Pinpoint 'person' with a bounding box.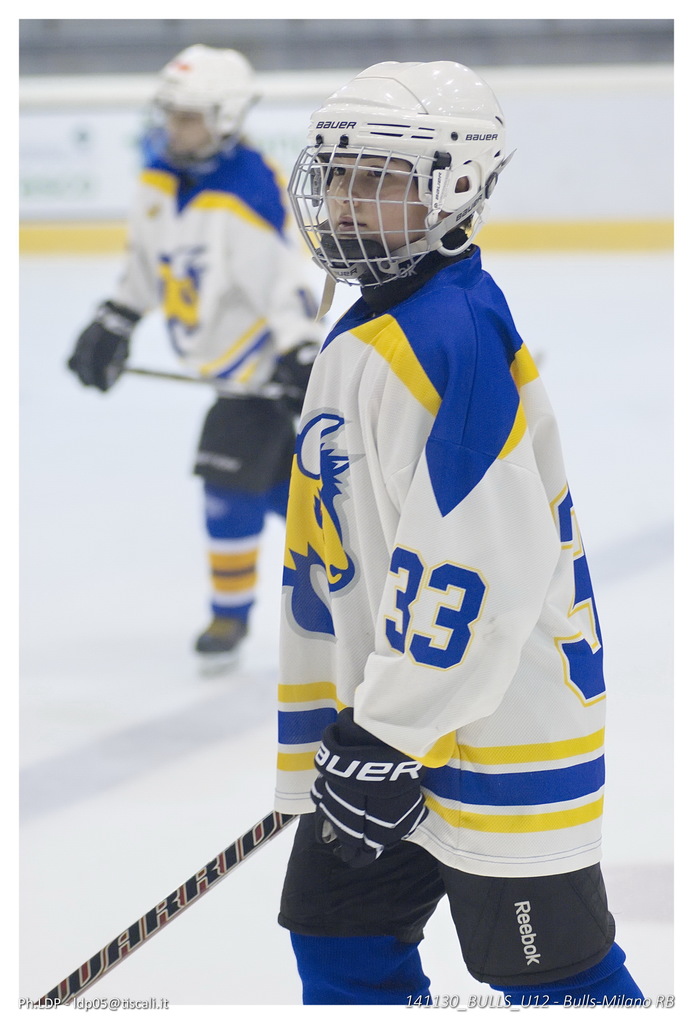
[59,42,335,679].
